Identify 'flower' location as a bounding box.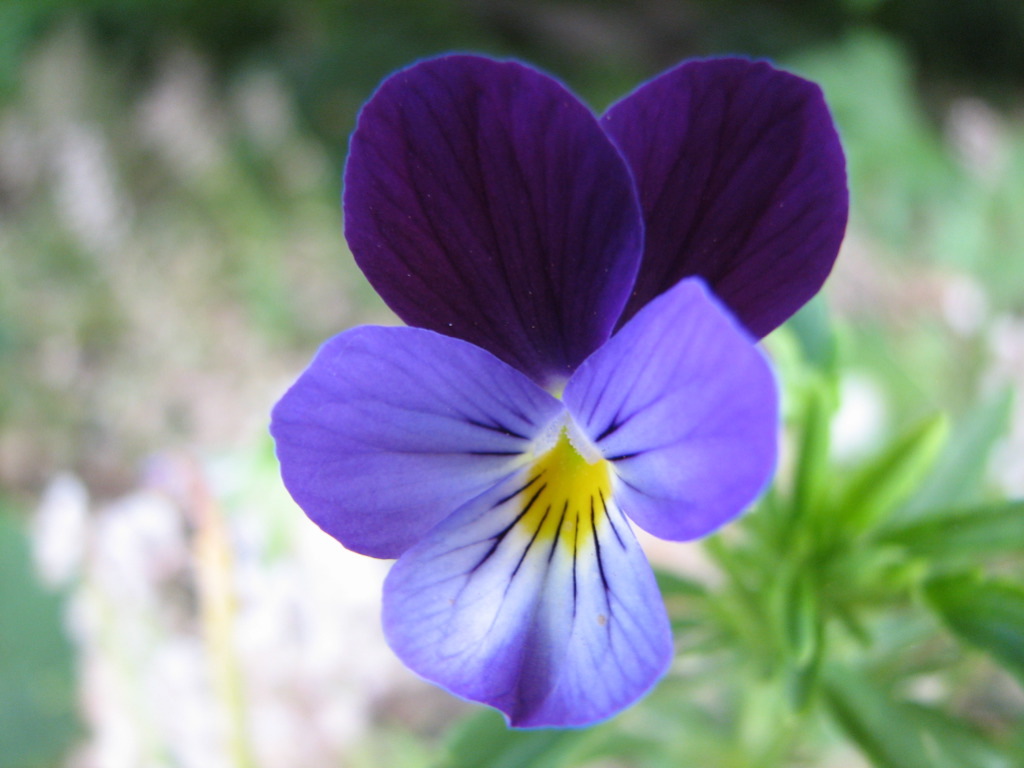
pyautogui.locateOnScreen(338, 55, 851, 351).
